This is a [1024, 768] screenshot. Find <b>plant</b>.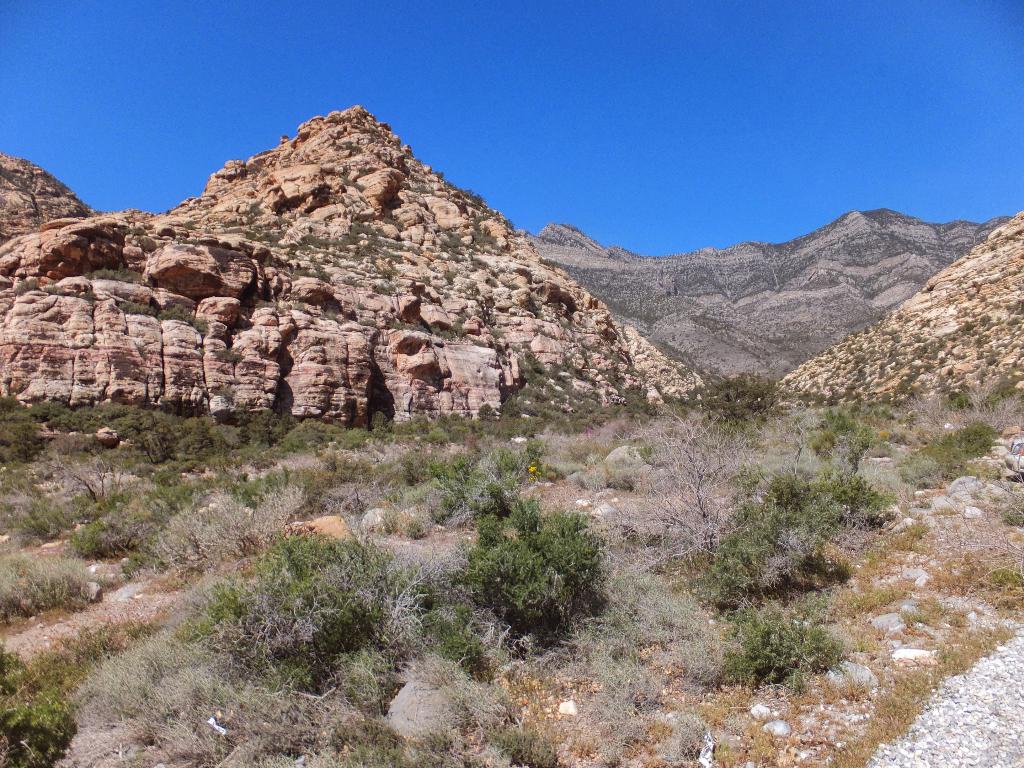
Bounding box: [x1=477, y1=195, x2=481, y2=208].
